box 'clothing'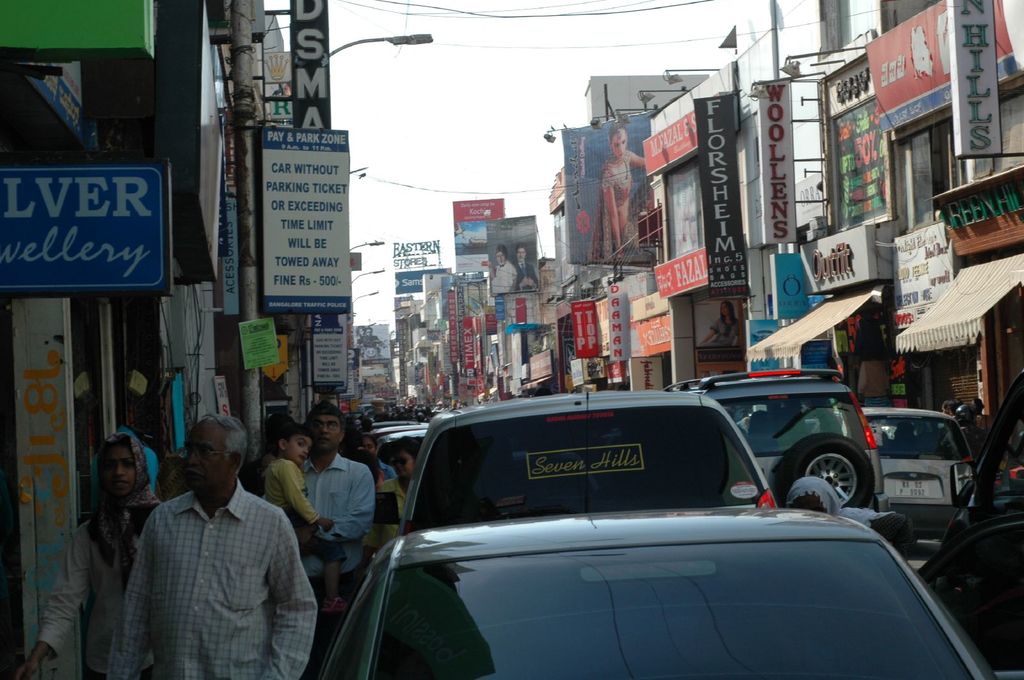
(979,413,990,448)
